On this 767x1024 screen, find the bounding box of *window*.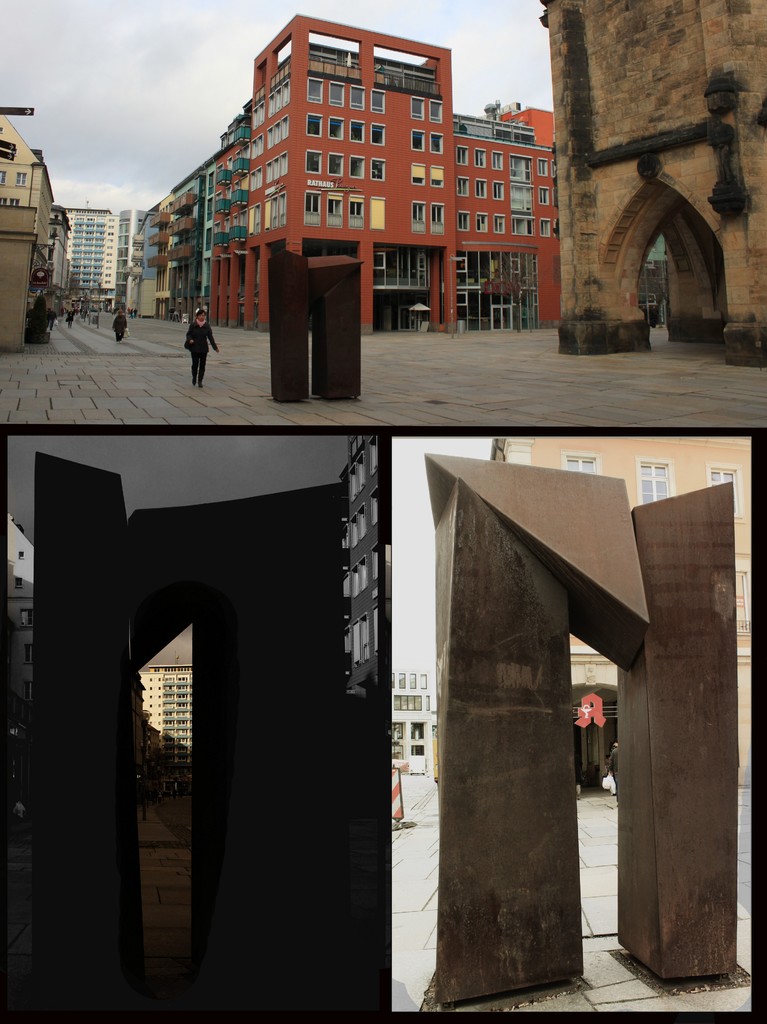
Bounding box: rect(373, 197, 386, 230).
